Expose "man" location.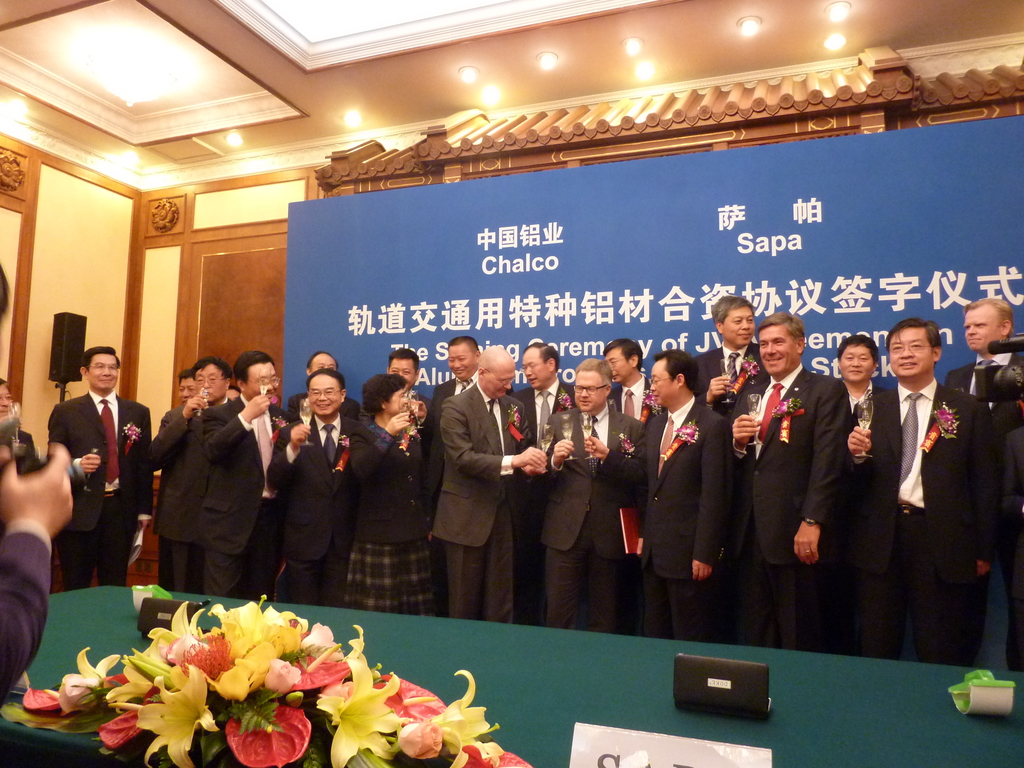
Exposed at region(845, 319, 993, 666).
